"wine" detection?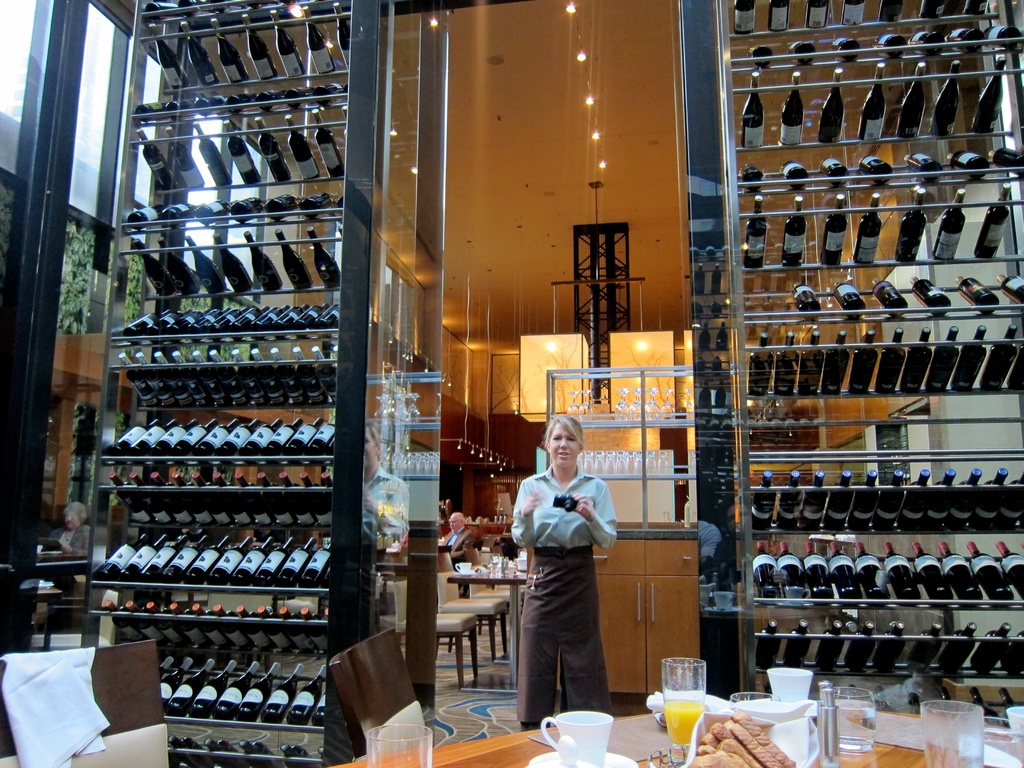
rect(931, 59, 961, 134)
